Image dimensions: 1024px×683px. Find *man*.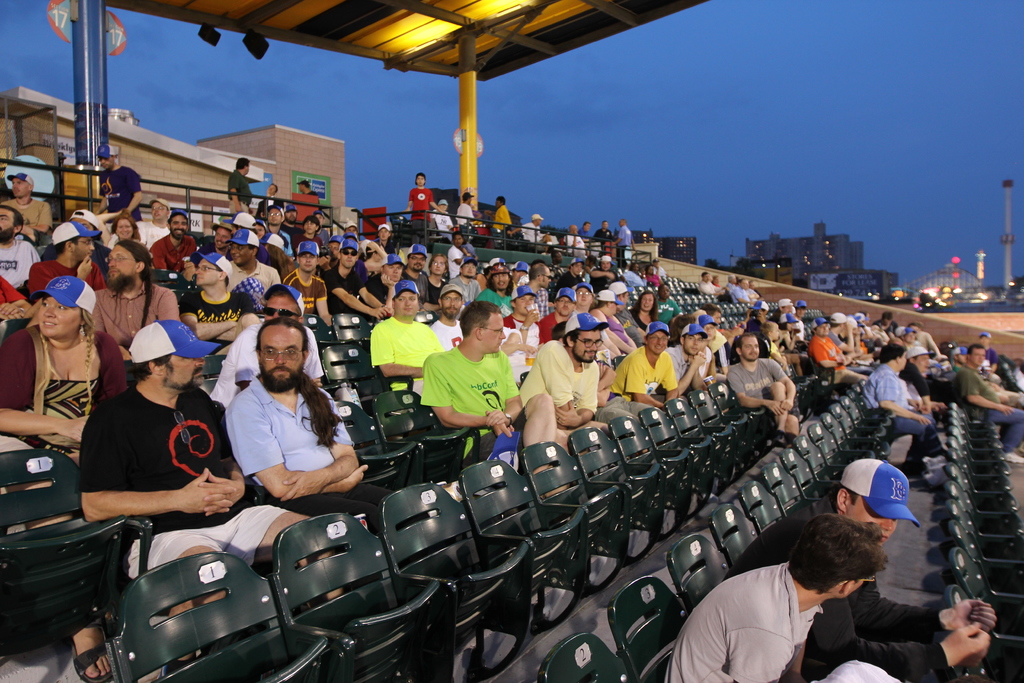
select_region(90, 242, 180, 359).
